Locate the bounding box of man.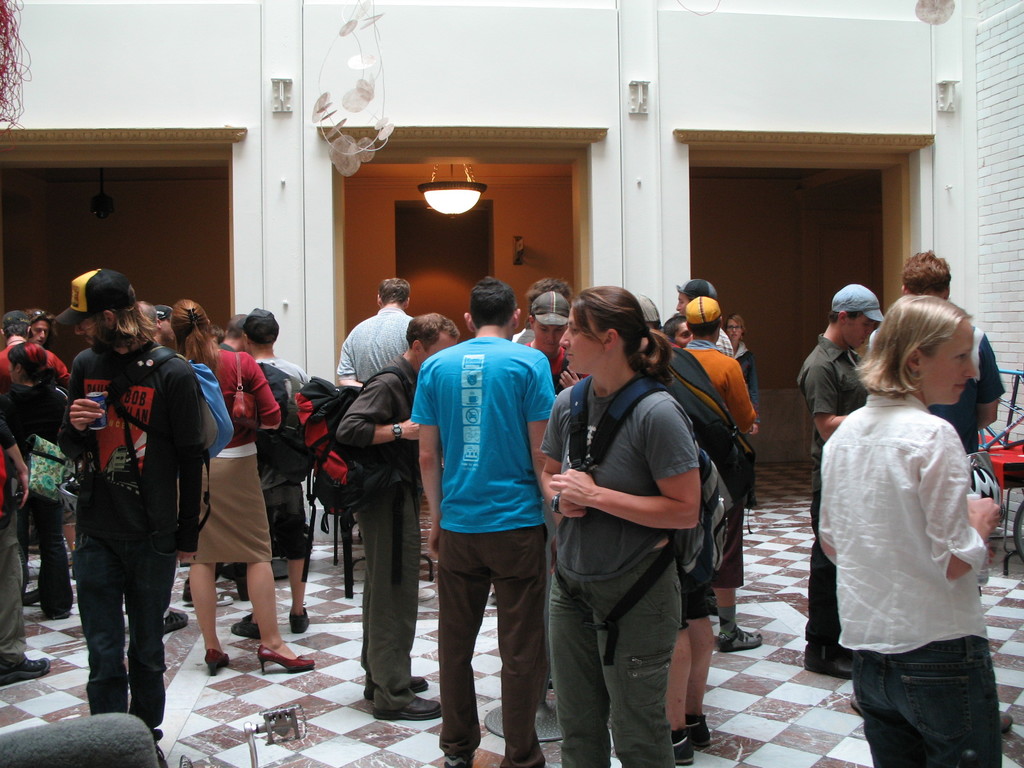
Bounding box: box=[151, 303, 173, 352].
